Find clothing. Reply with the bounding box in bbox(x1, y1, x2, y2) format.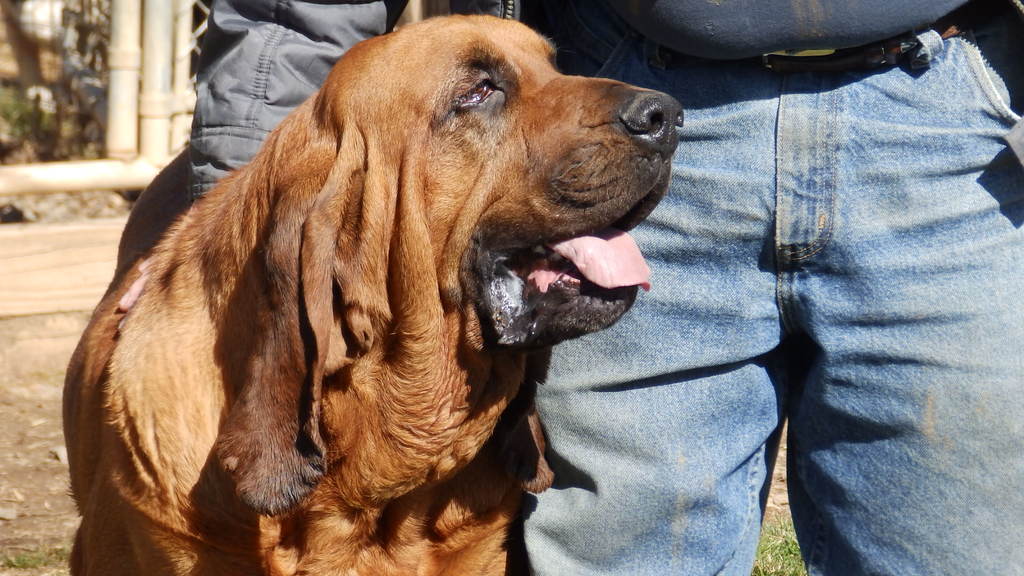
bbox(188, 0, 1023, 575).
